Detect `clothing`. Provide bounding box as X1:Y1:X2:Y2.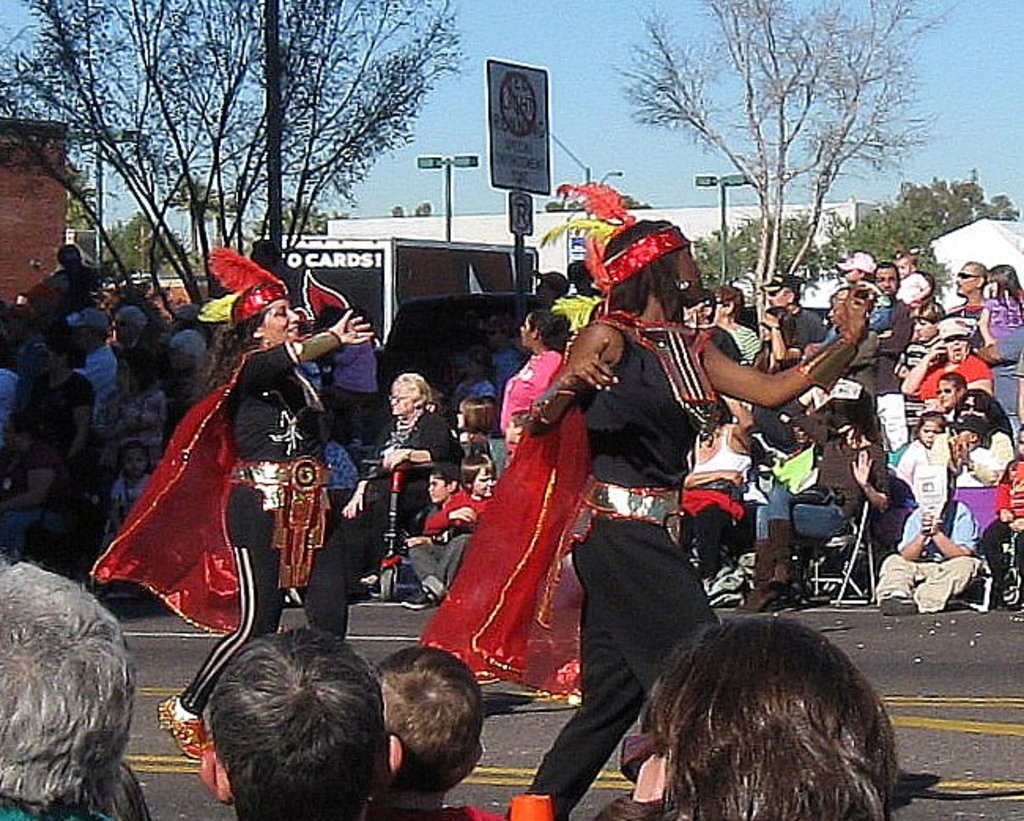
980:515:1022:608.
